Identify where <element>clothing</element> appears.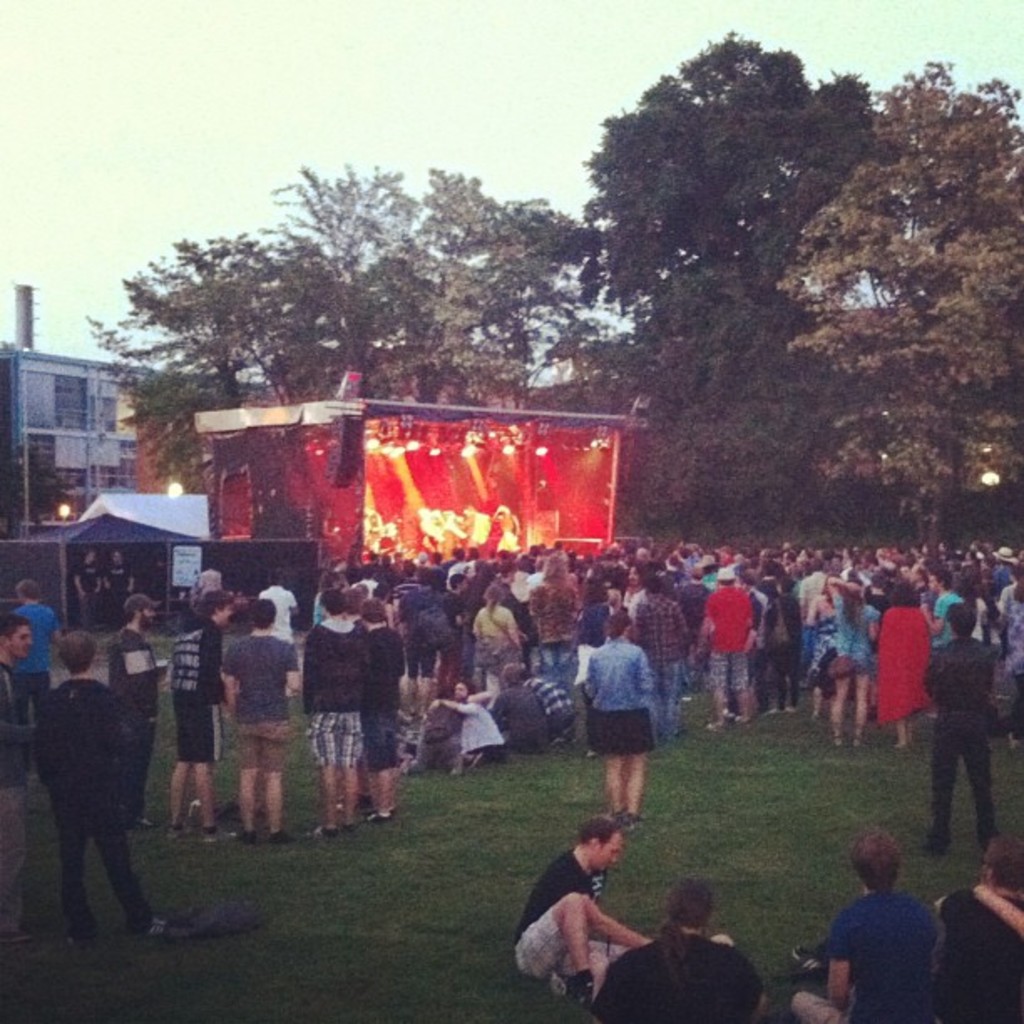
Appears at (x1=373, y1=626, x2=402, y2=709).
